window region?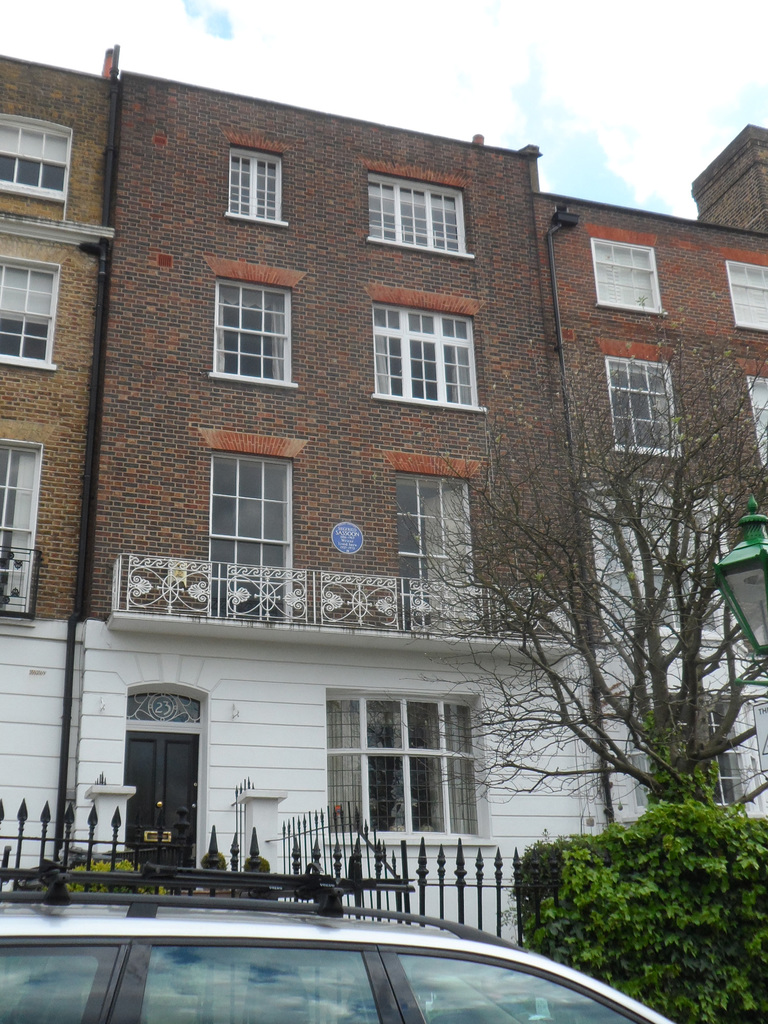
372 283 491 410
